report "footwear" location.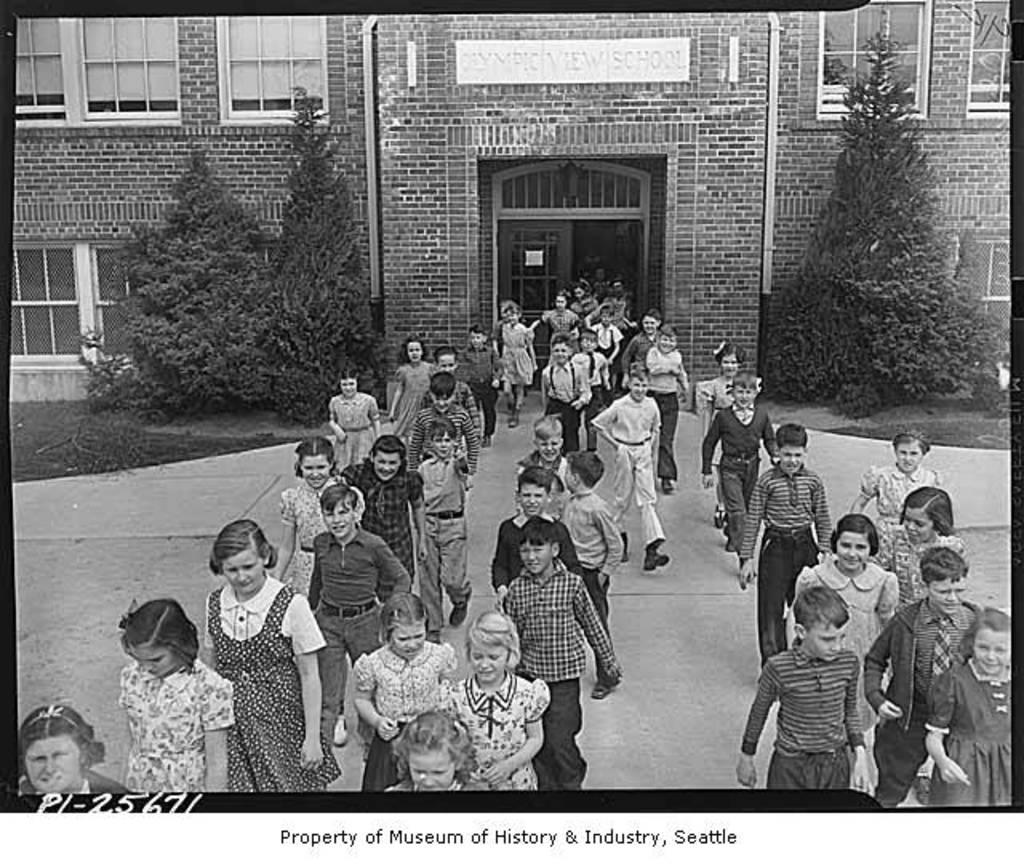
Report: region(507, 414, 520, 430).
